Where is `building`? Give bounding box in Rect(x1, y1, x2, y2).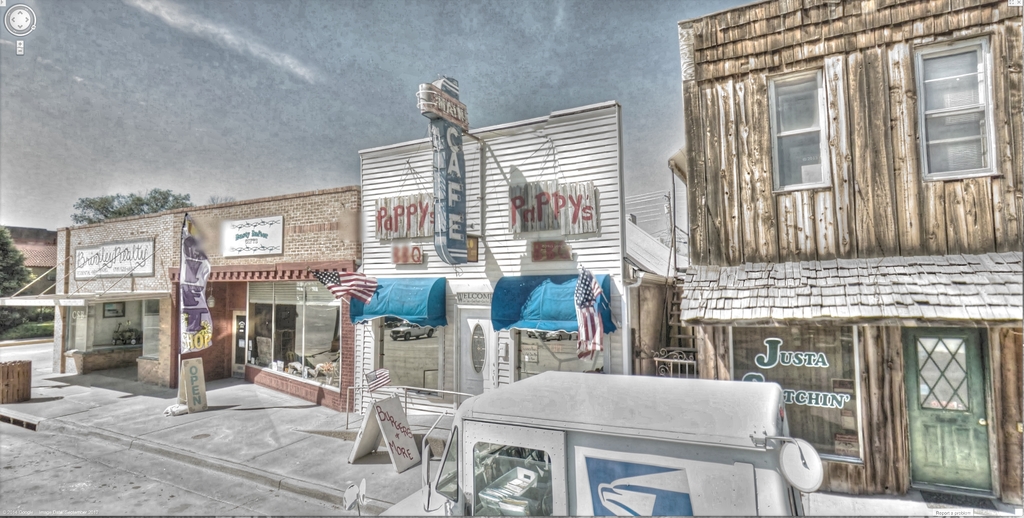
Rect(51, 186, 356, 416).
